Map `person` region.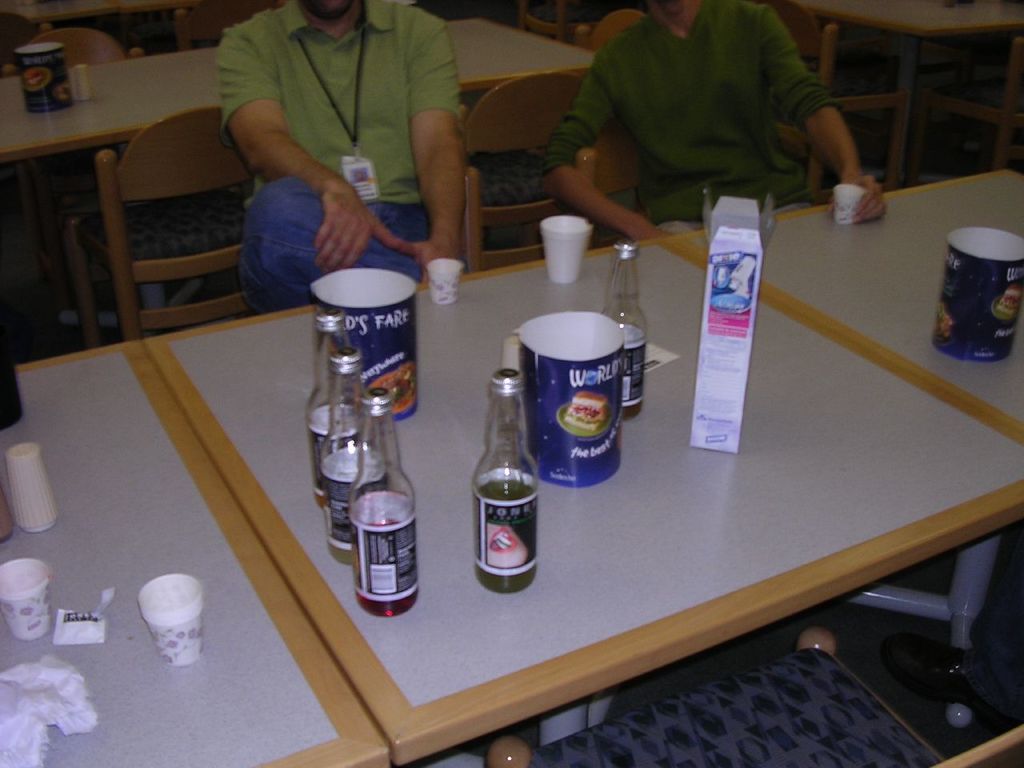
Mapped to Rect(215, 0, 469, 292).
